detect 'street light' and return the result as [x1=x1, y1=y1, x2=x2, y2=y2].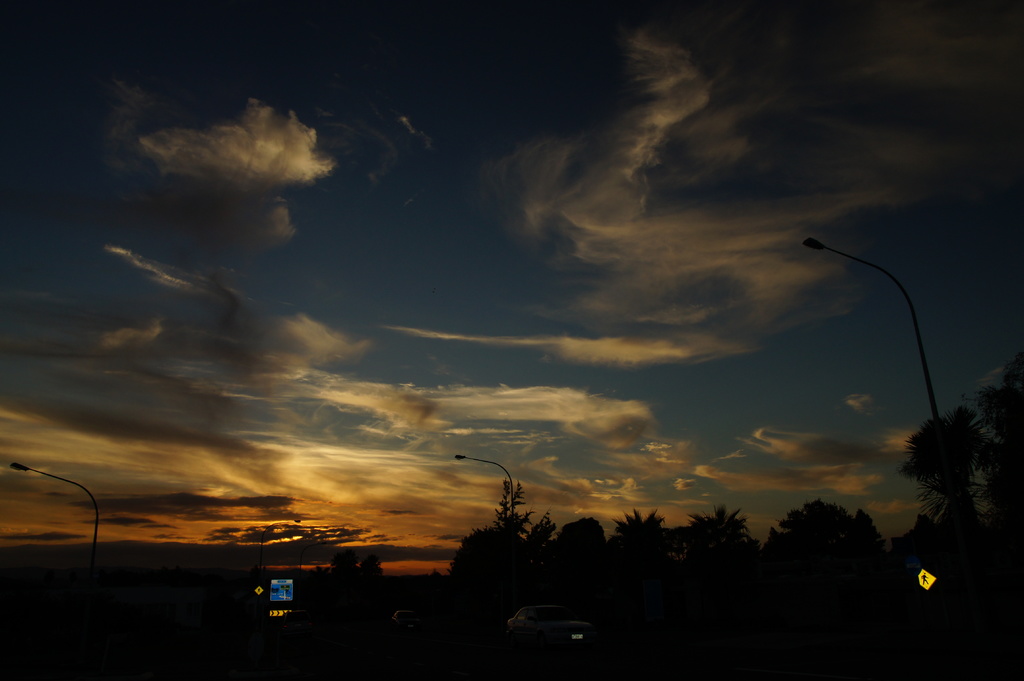
[x1=4, y1=454, x2=98, y2=575].
